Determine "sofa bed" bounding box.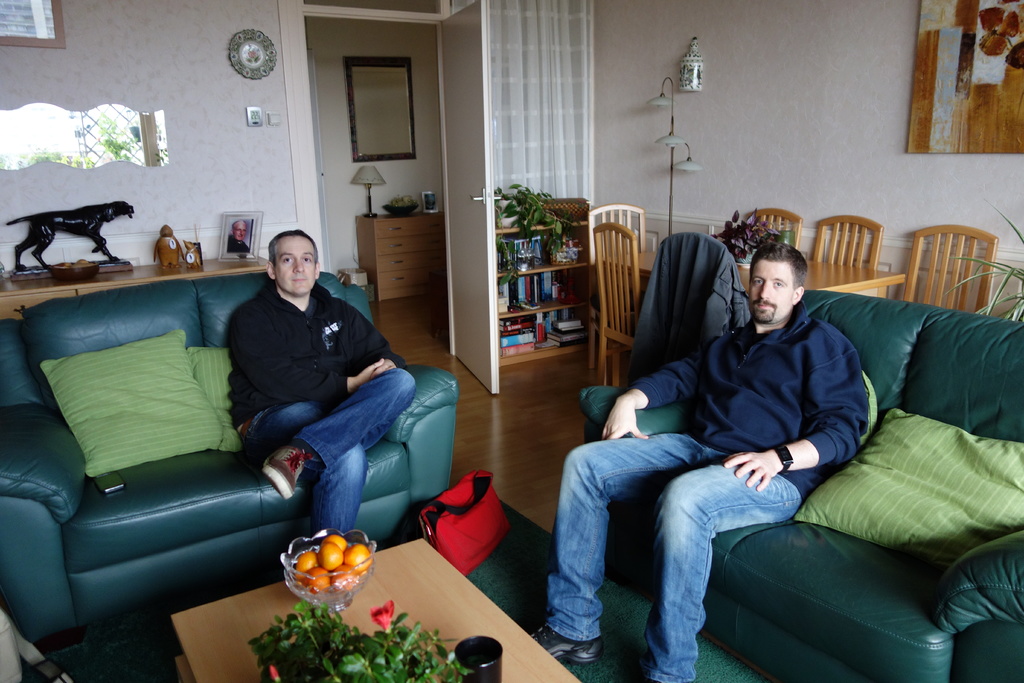
Determined: box=[0, 270, 460, 643].
